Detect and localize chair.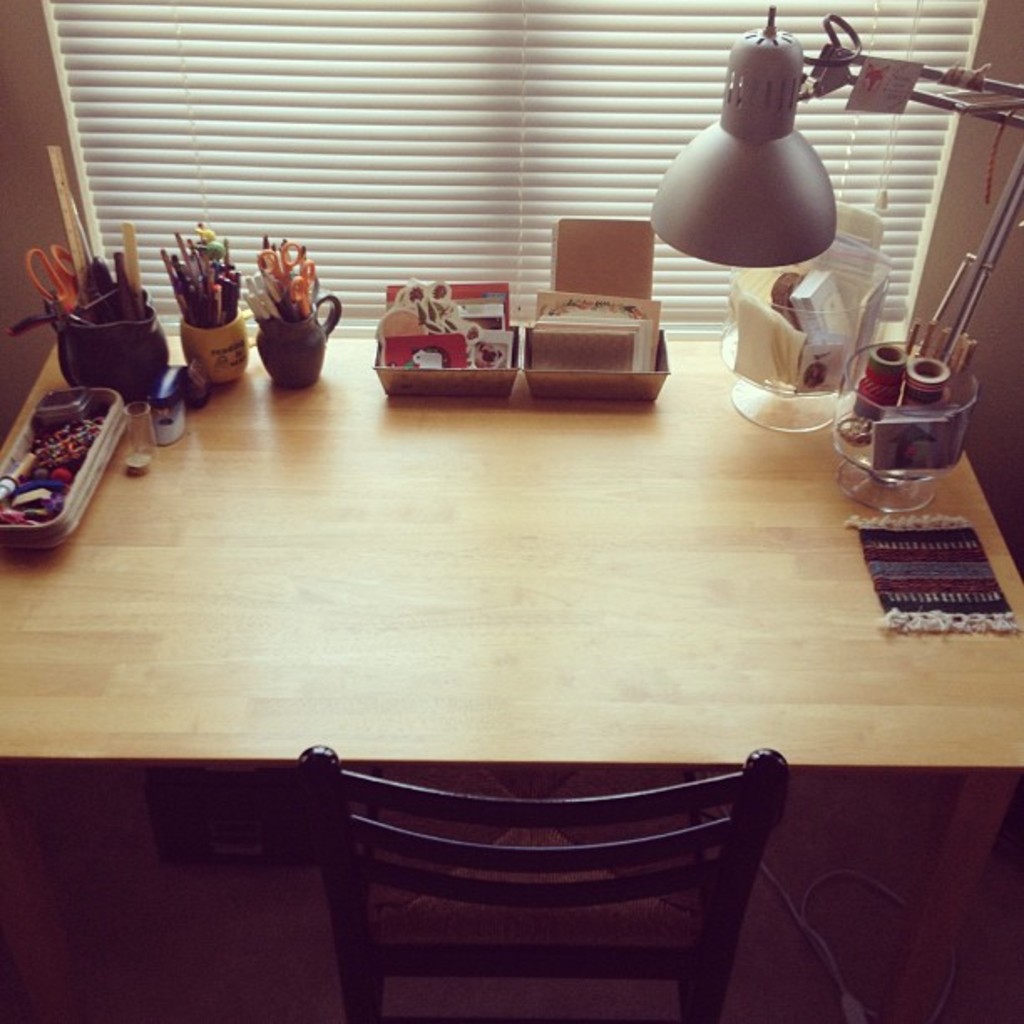
Localized at x1=253 y1=723 x2=852 y2=1016.
